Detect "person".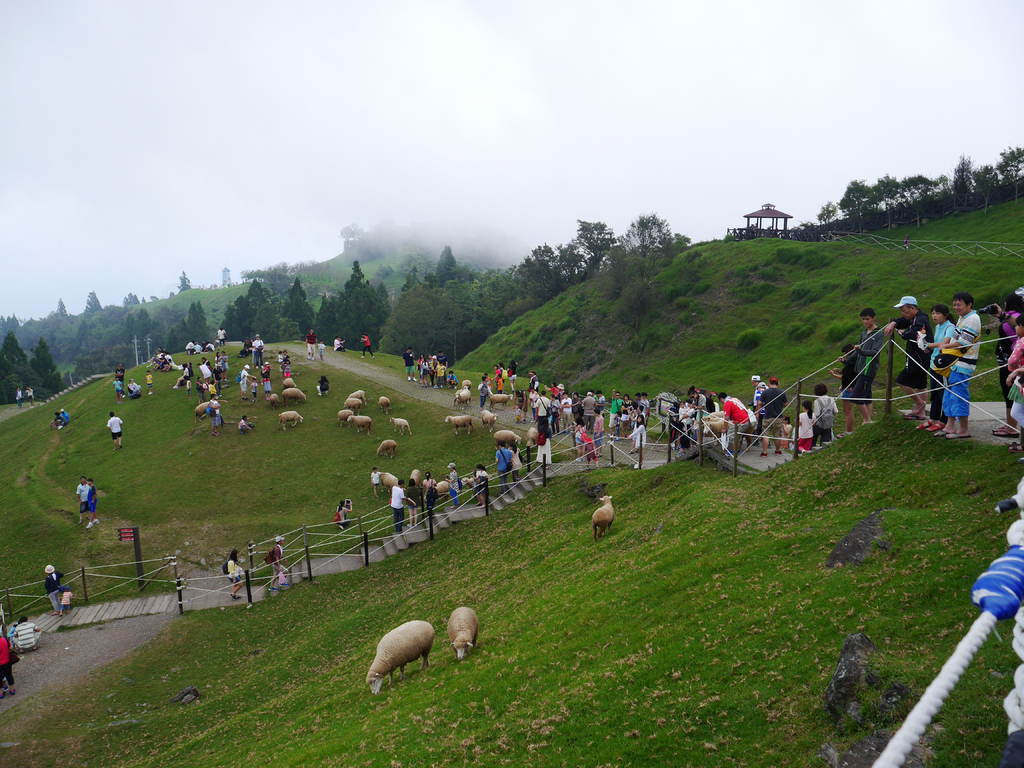
Detected at <box>227,549,248,602</box>.
